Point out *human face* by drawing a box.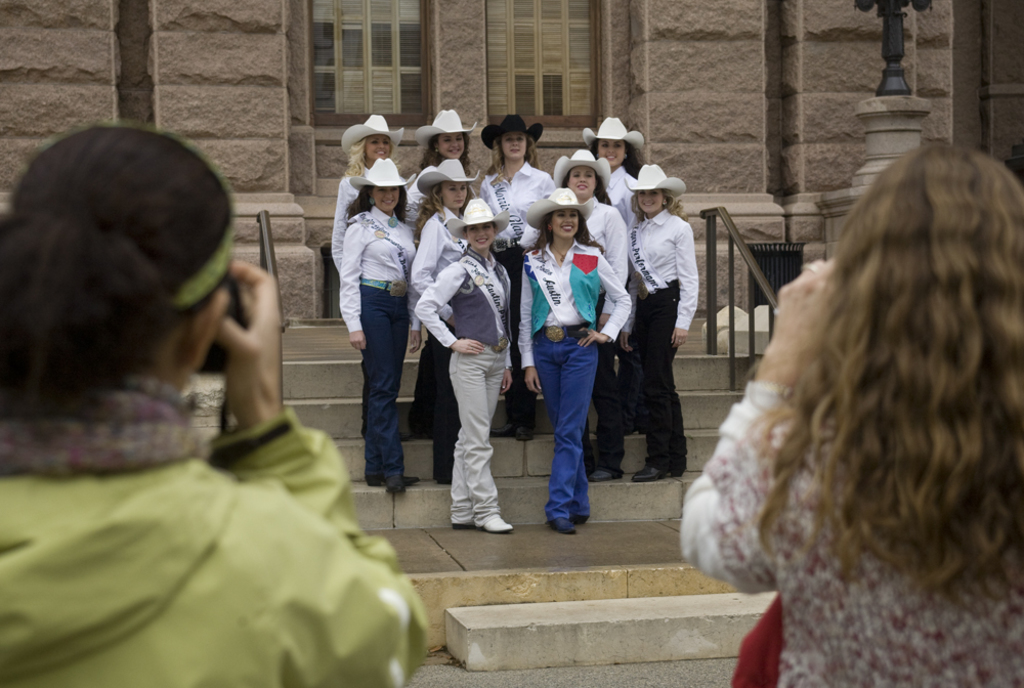
locate(467, 221, 493, 251).
